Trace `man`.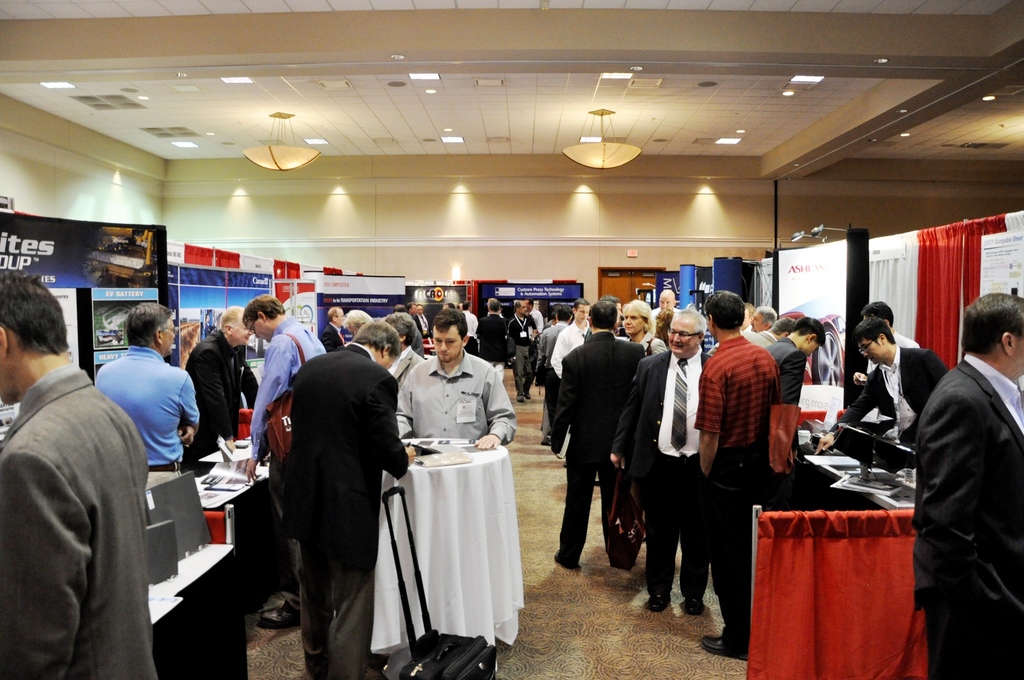
Traced to l=280, t=315, r=418, b=679.
